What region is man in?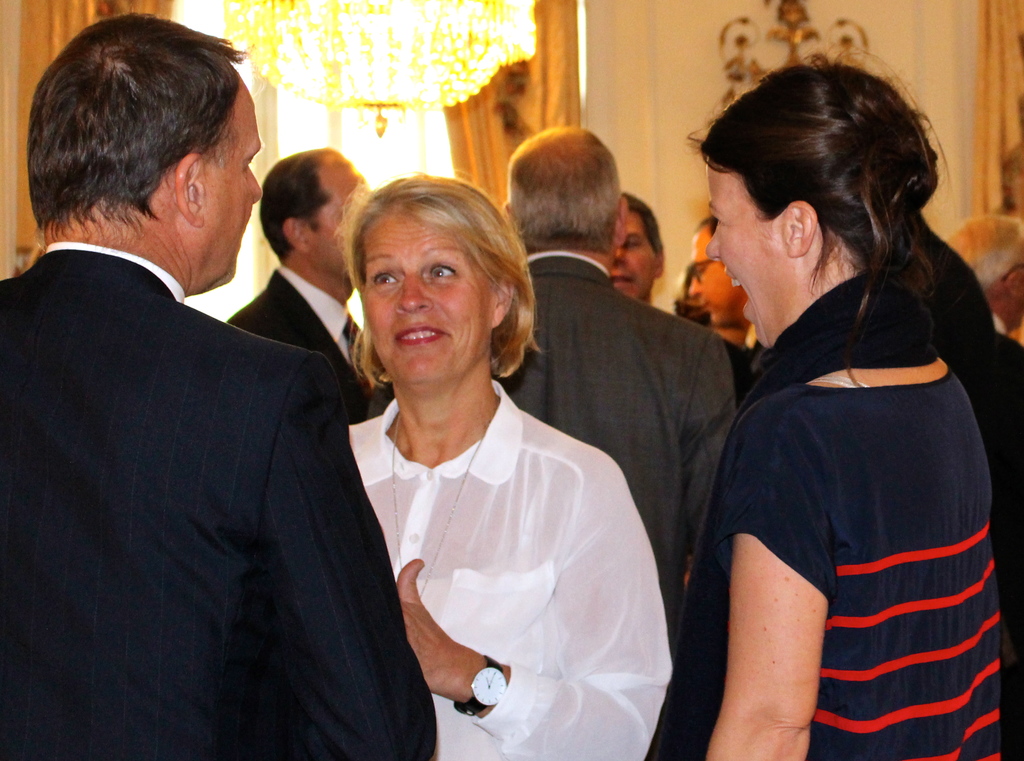
(687, 219, 764, 349).
